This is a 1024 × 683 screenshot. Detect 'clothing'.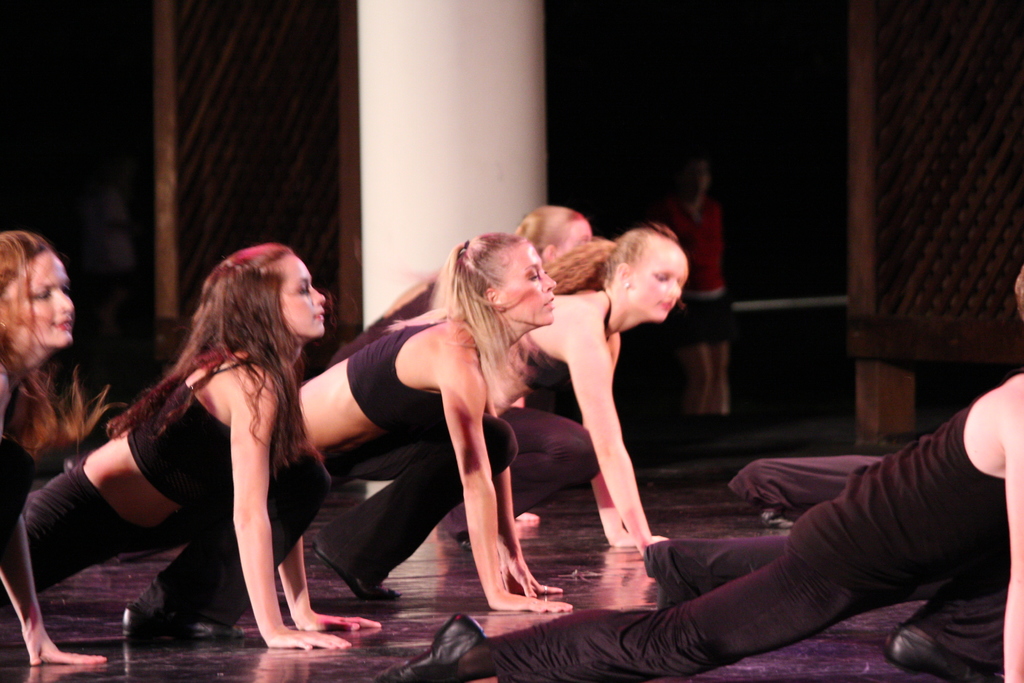
detection(350, 323, 441, 428).
